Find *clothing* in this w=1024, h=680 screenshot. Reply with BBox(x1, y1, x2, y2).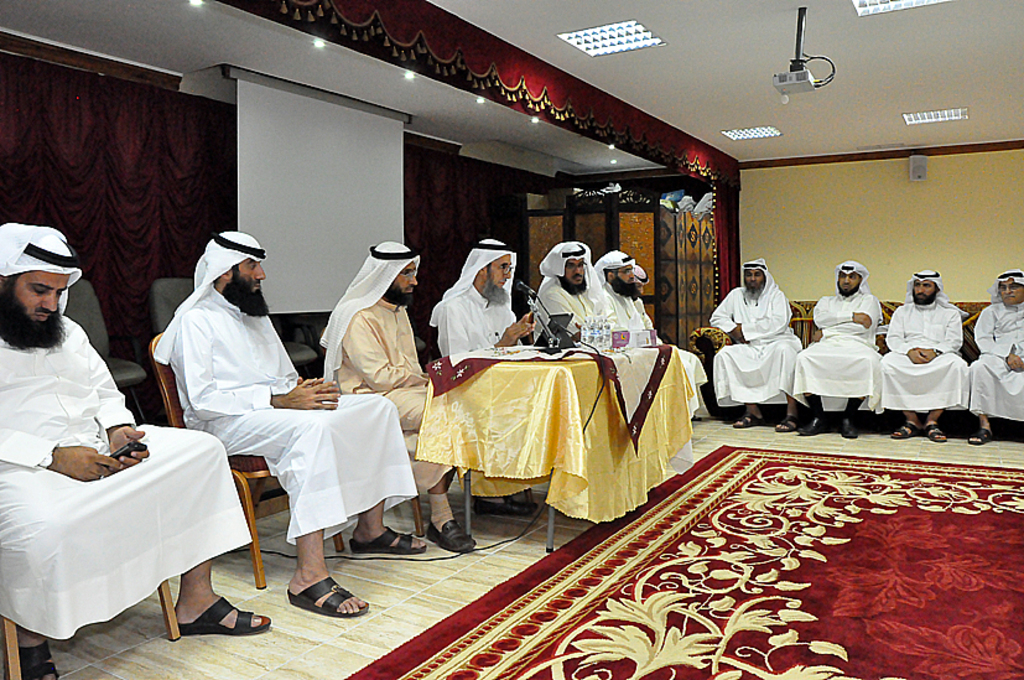
BBox(317, 286, 466, 508).
